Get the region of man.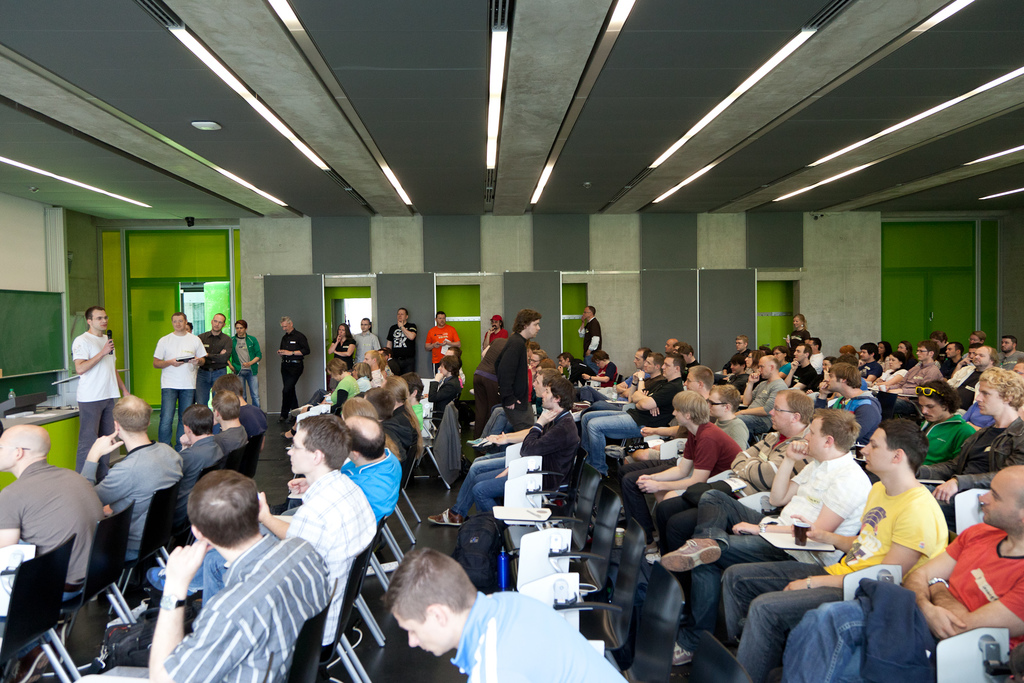
BBox(147, 313, 204, 447).
